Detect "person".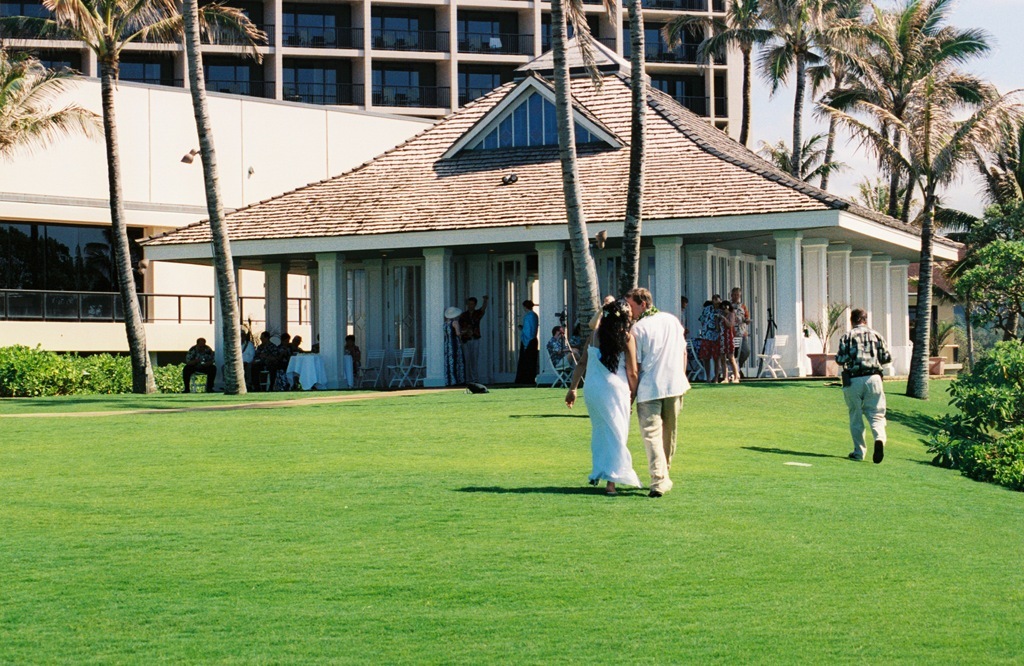
Detected at 279 330 294 370.
